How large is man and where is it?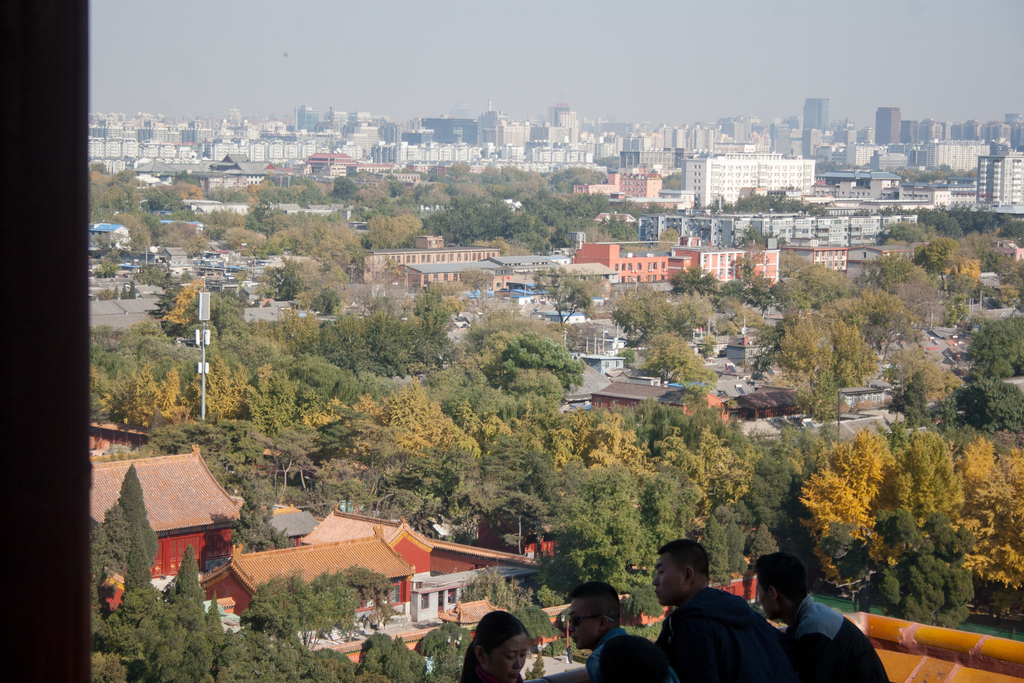
Bounding box: 565 580 680 682.
